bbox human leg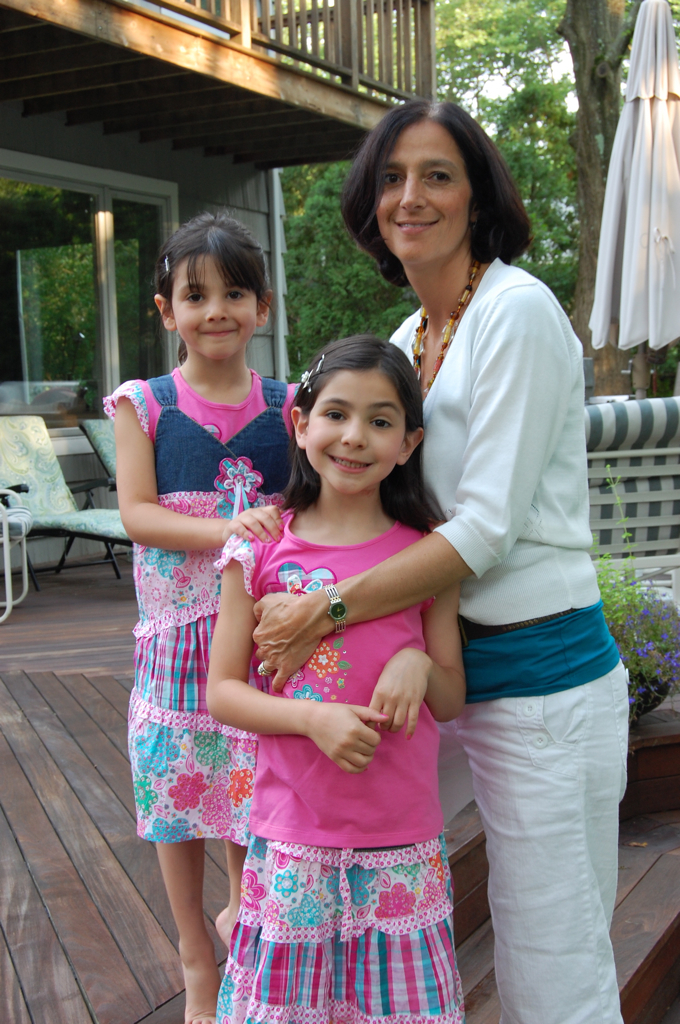
BBox(212, 831, 340, 1023)
